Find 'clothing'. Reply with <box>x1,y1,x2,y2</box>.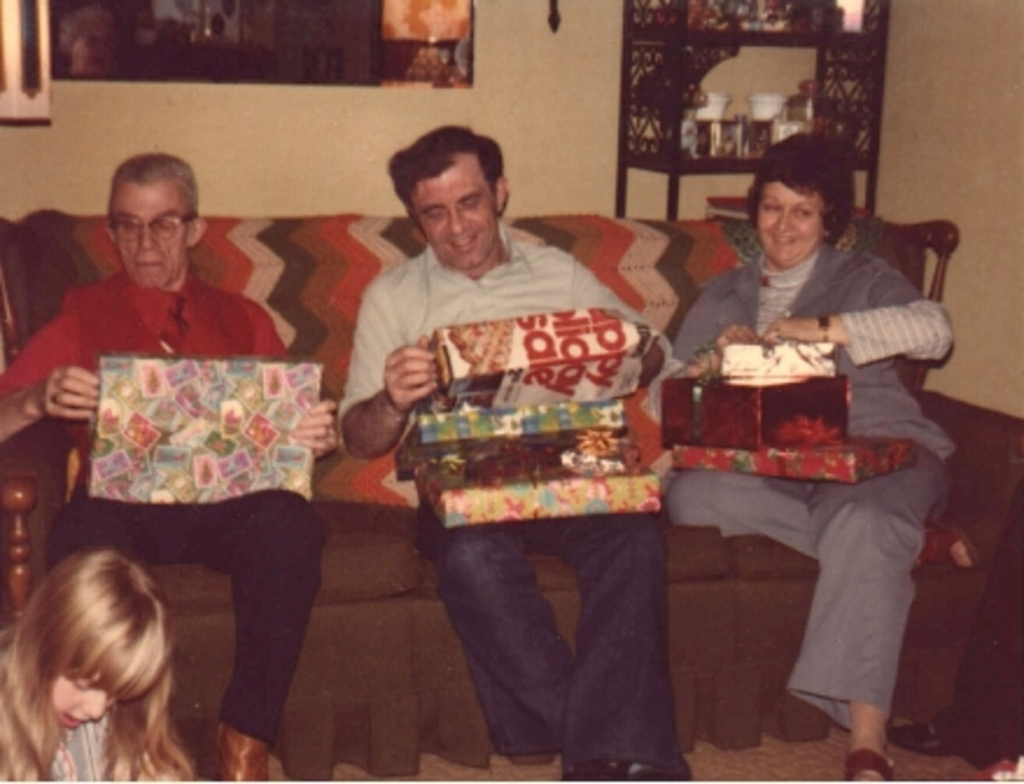
<box>341,222,676,758</box>.
